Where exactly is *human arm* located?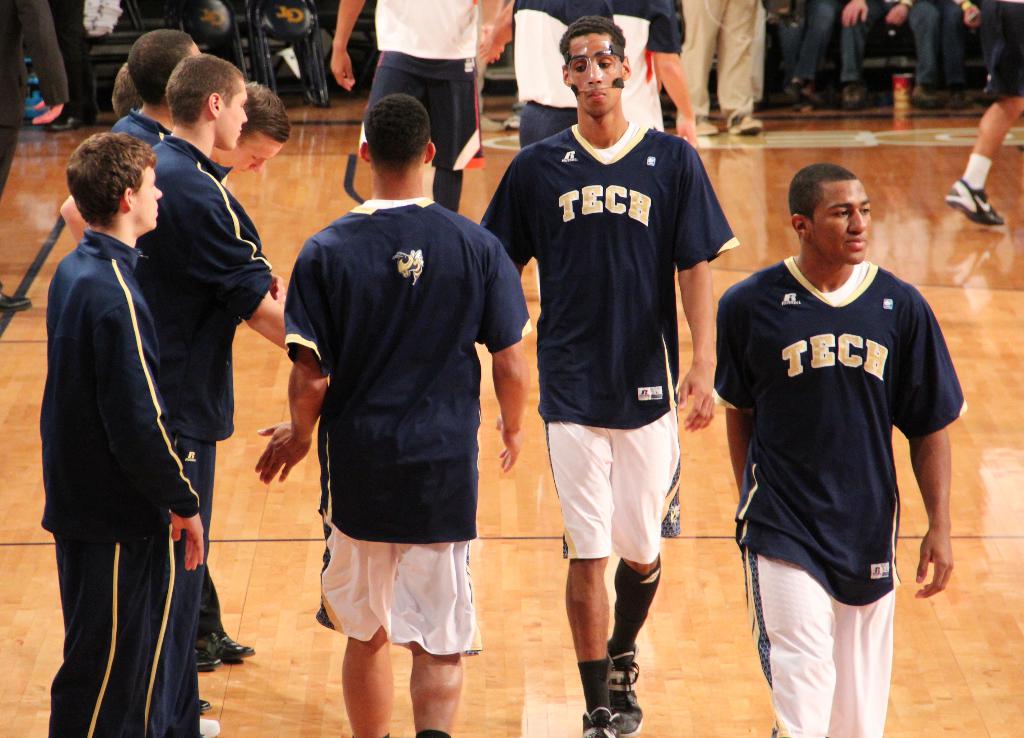
Its bounding box is region(252, 237, 337, 484).
